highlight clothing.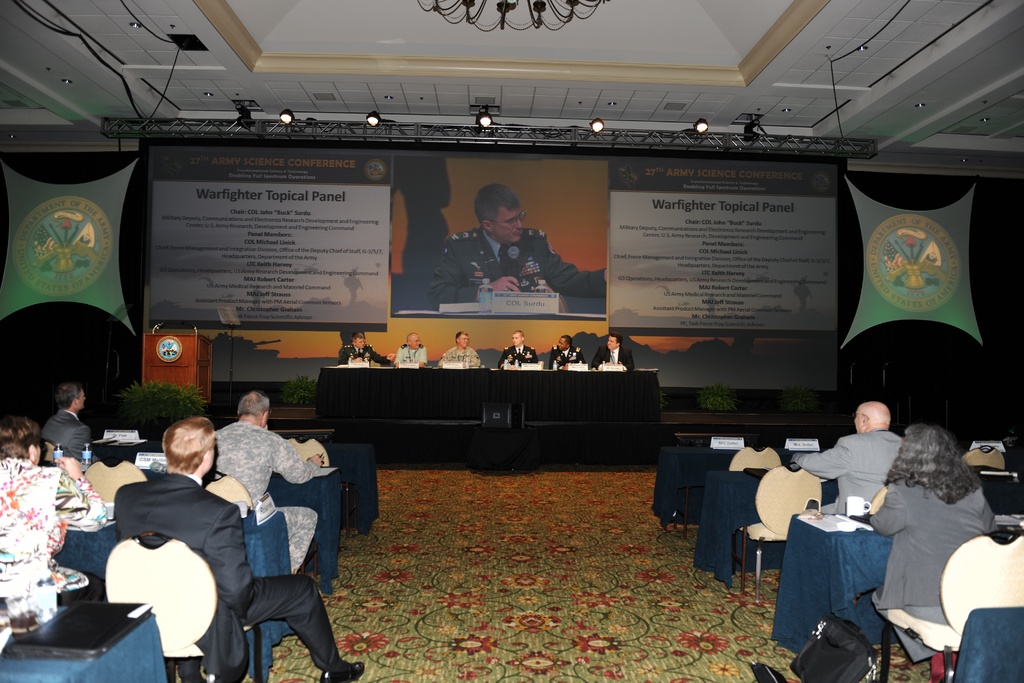
Highlighted region: 426,229,609,310.
